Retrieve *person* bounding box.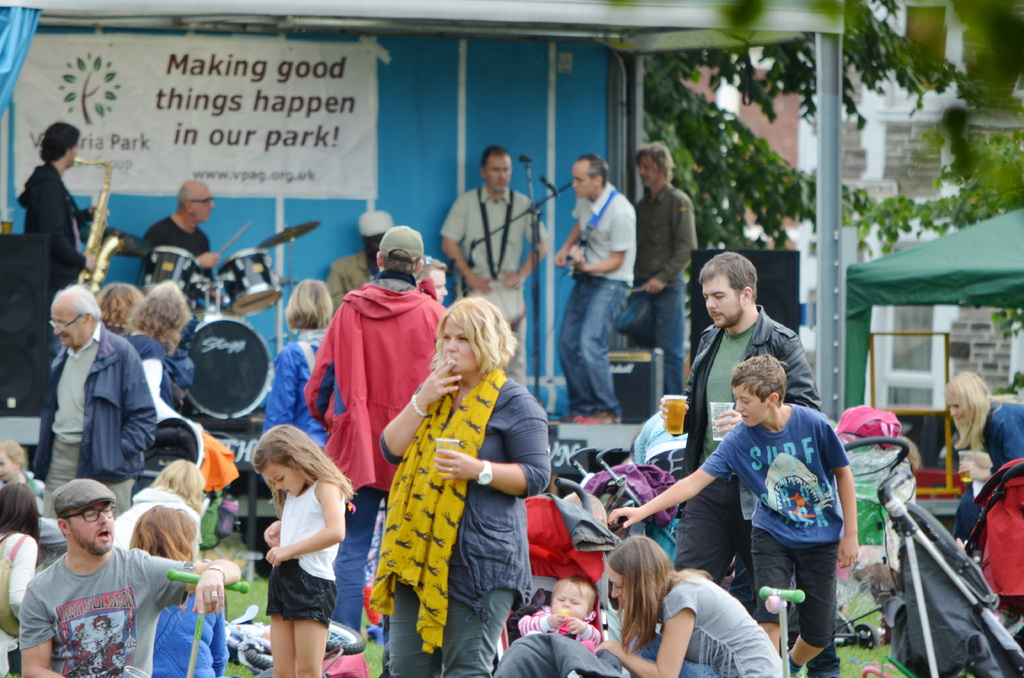
Bounding box: [514, 571, 599, 651].
